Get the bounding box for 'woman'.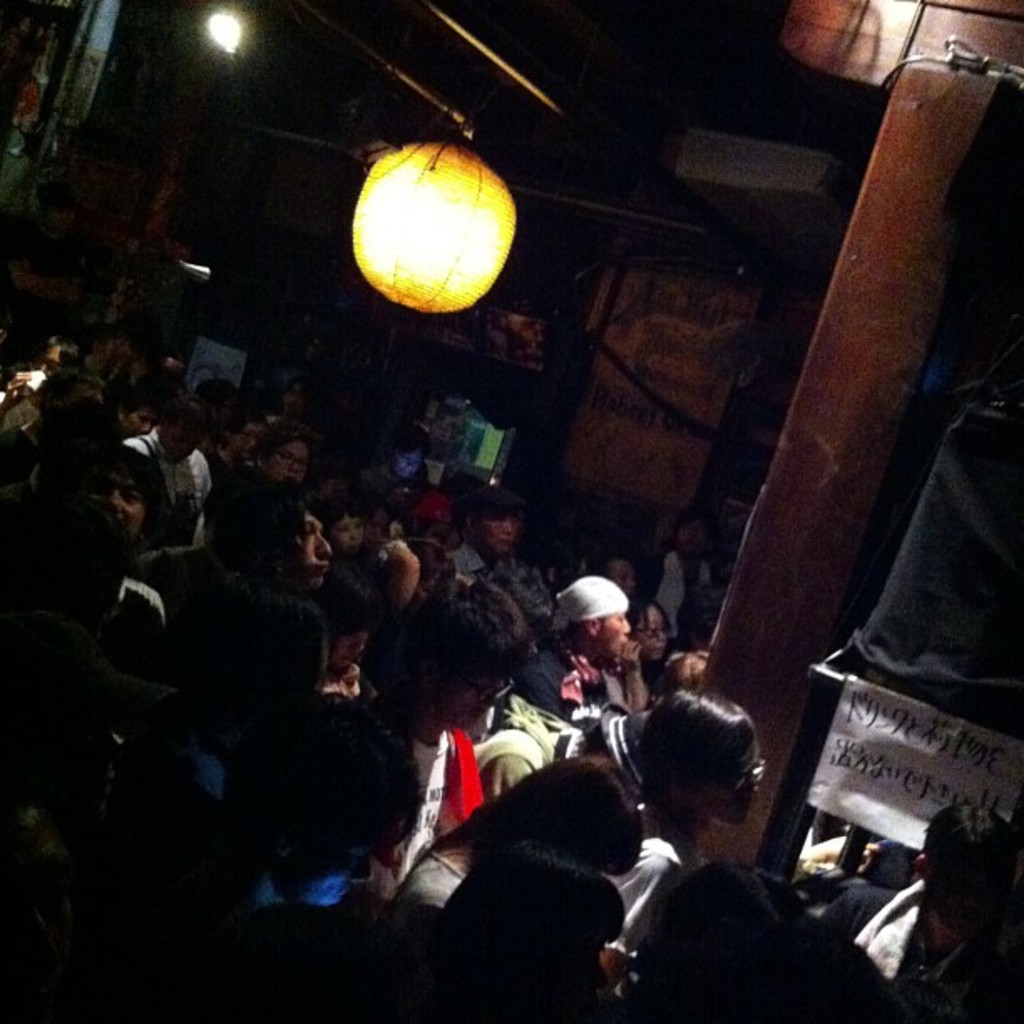
[x1=249, y1=412, x2=313, y2=490].
